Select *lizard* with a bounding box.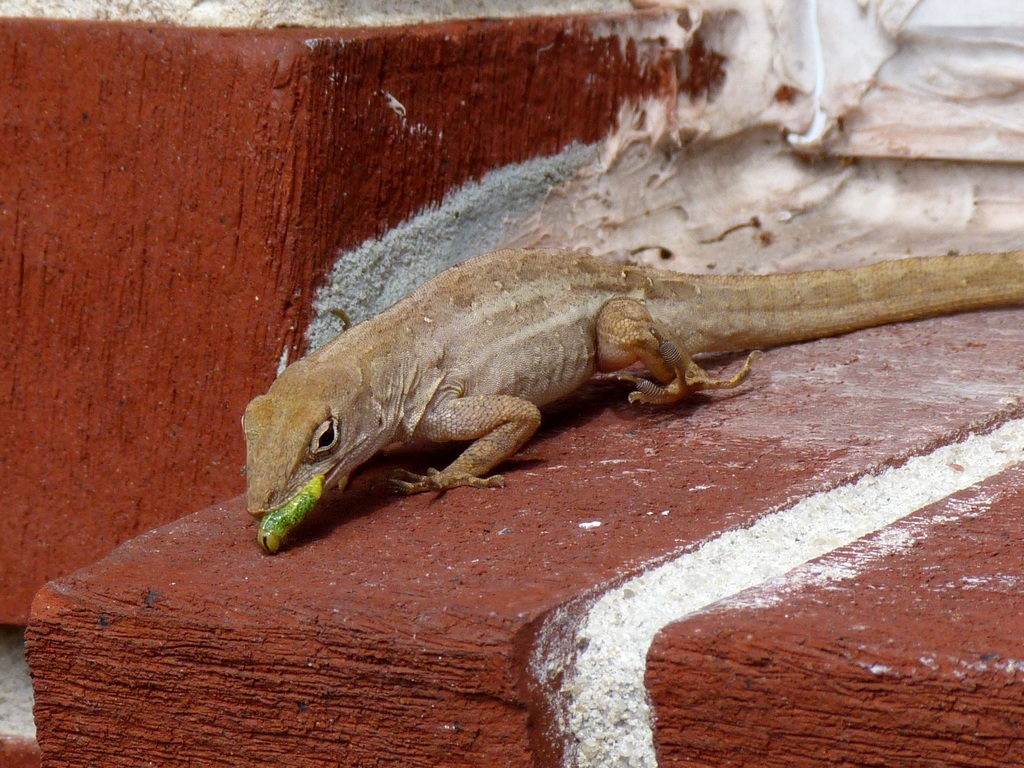
<bbox>244, 239, 1023, 552</bbox>.
